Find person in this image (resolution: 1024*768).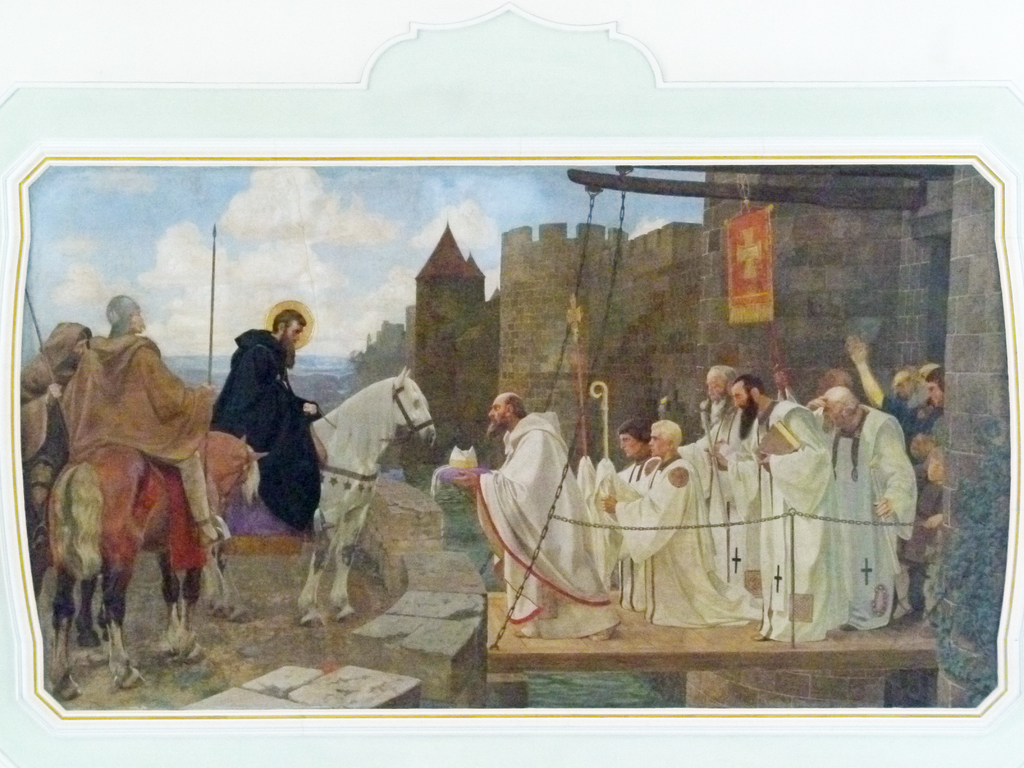
[left=604, top=410, right=660, bottom=614].
